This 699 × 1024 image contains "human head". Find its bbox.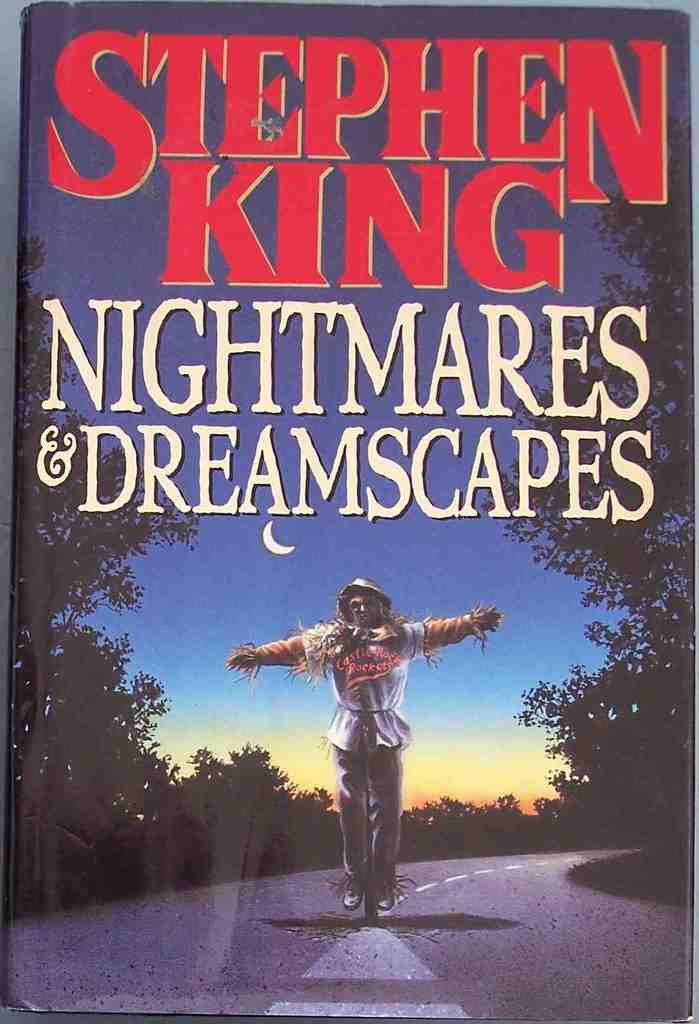
select_region(336, 575, 393, 624).
